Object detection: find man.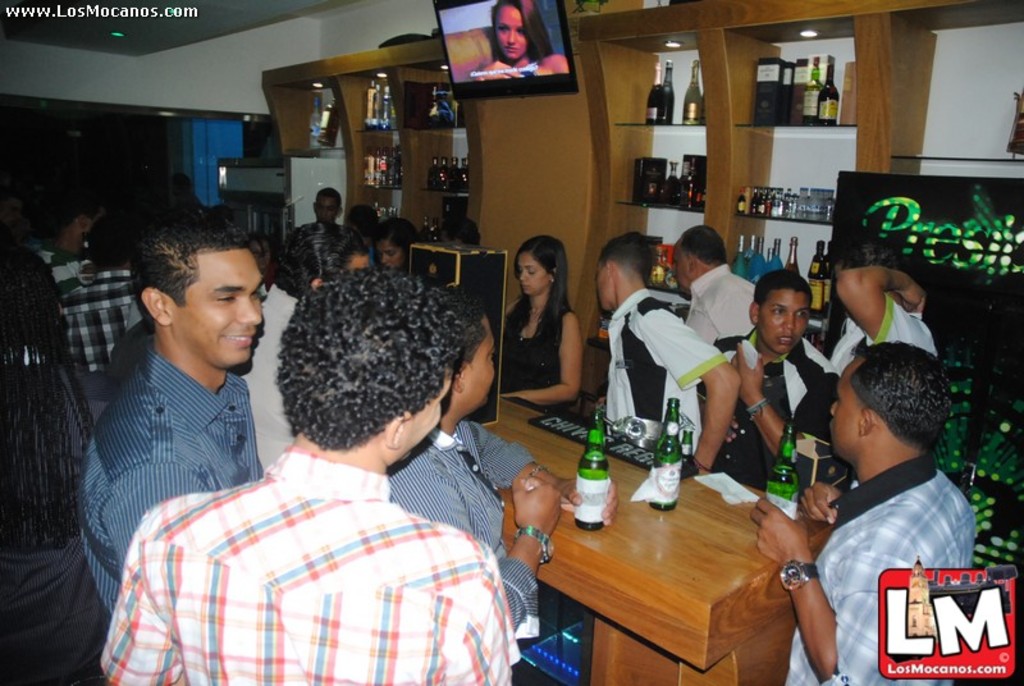
x1=390, y1=283, x2=614, y2=685.
